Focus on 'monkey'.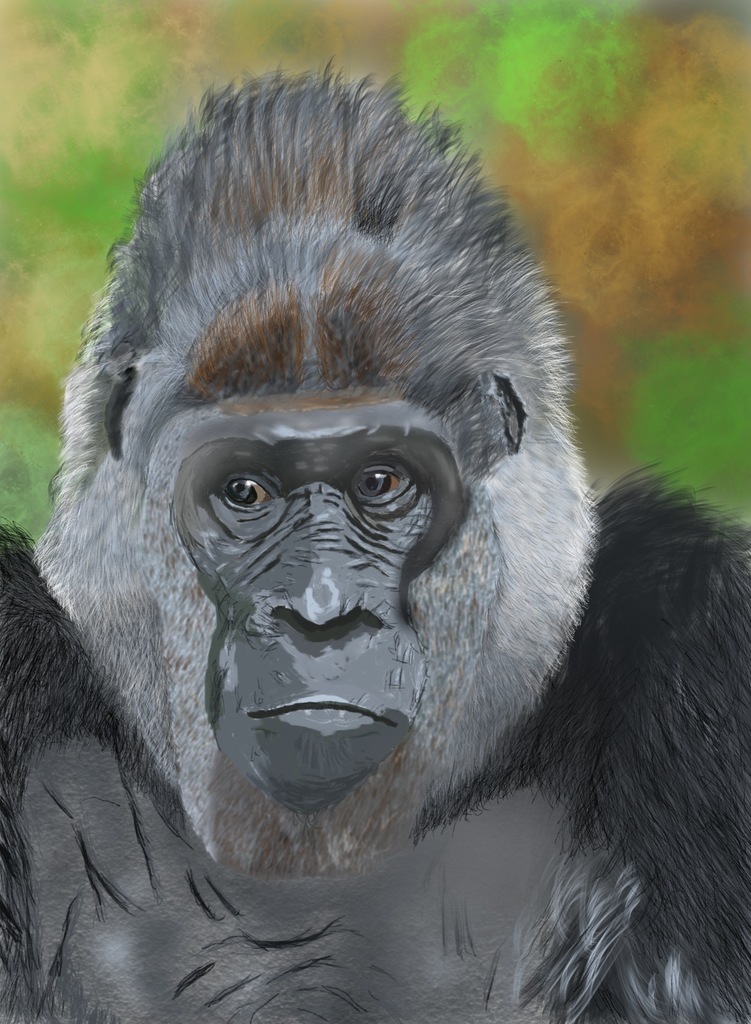
Focused at 1,58,750,1014.
